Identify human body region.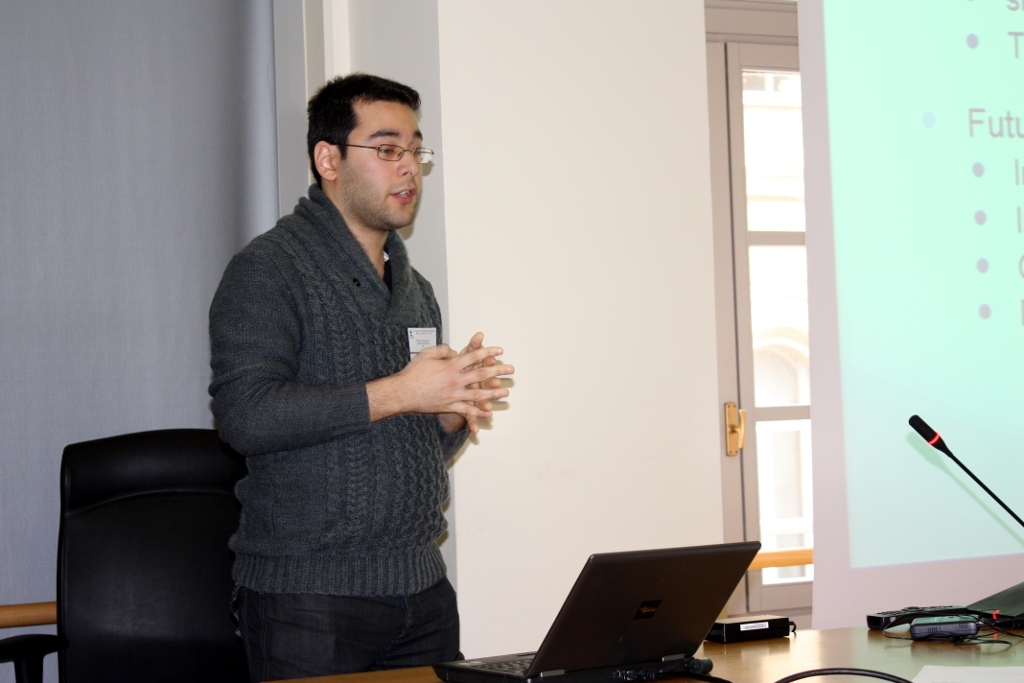
Region: rect(159, 67, 514, 682).
